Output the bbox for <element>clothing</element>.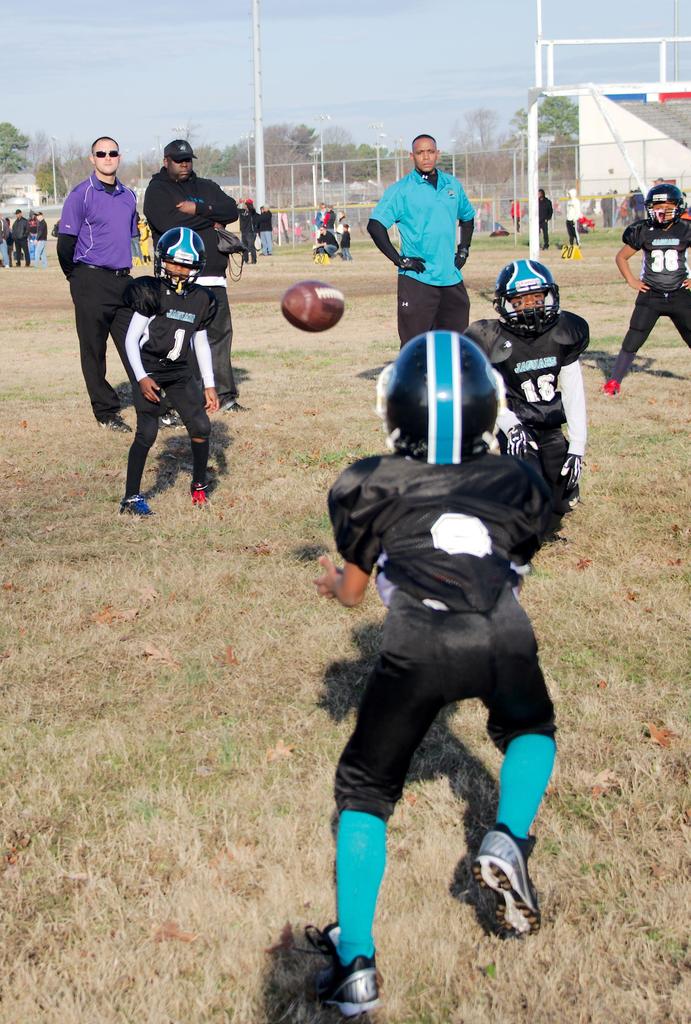
box(257, 214, 268, 250).
